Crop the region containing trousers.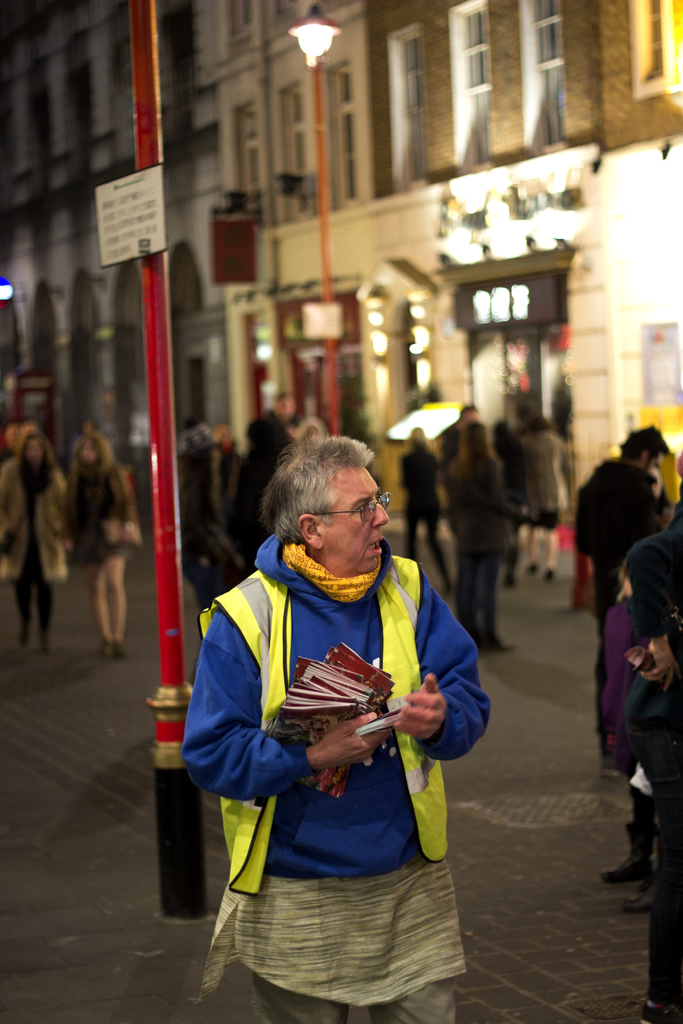
Crop region: crop(459, 540, 506, 652).
